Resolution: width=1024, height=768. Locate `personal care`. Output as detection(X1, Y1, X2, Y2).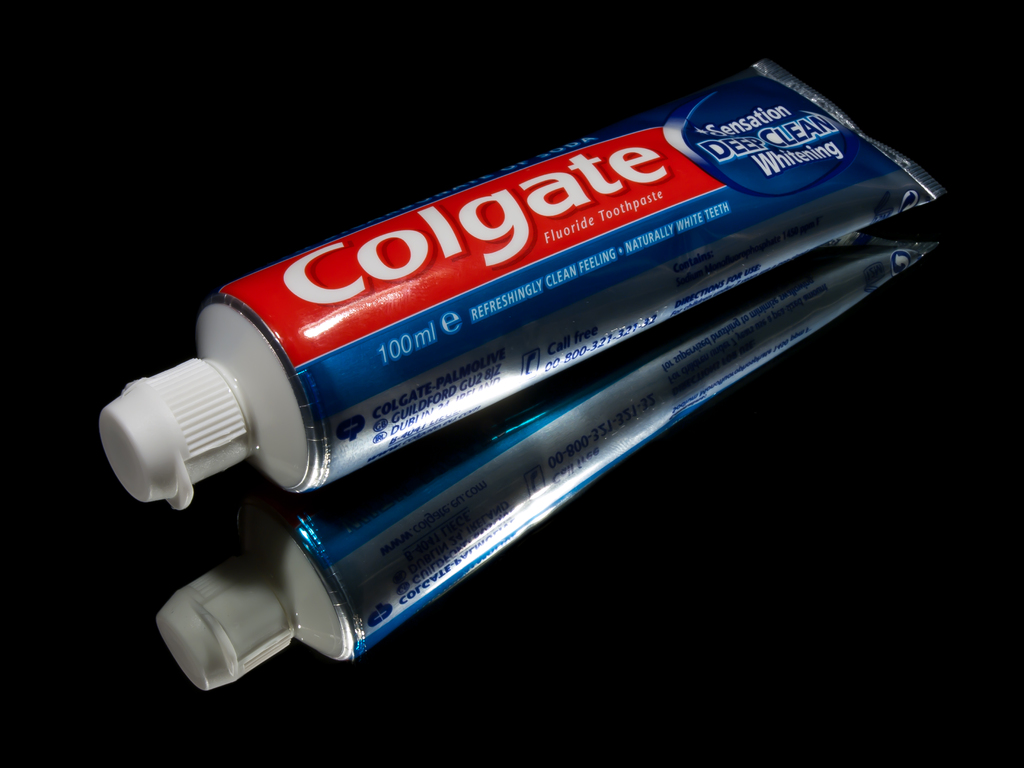
detection(97, 56, 934, 507).
